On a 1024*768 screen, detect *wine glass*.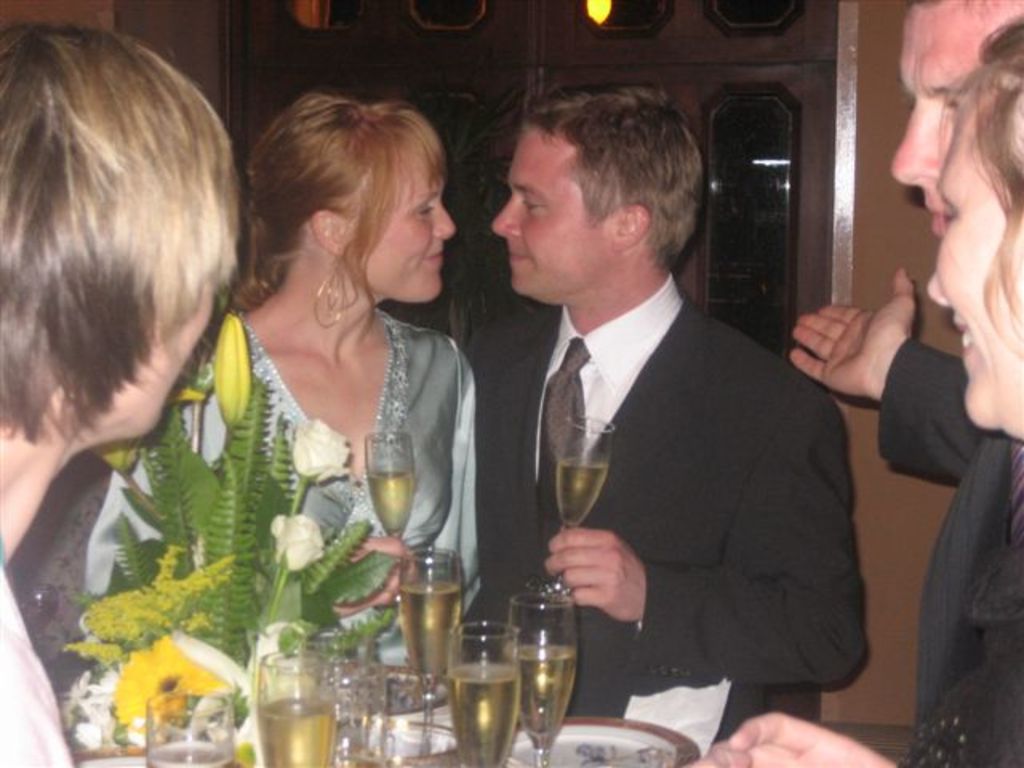
531/422/614/597.
